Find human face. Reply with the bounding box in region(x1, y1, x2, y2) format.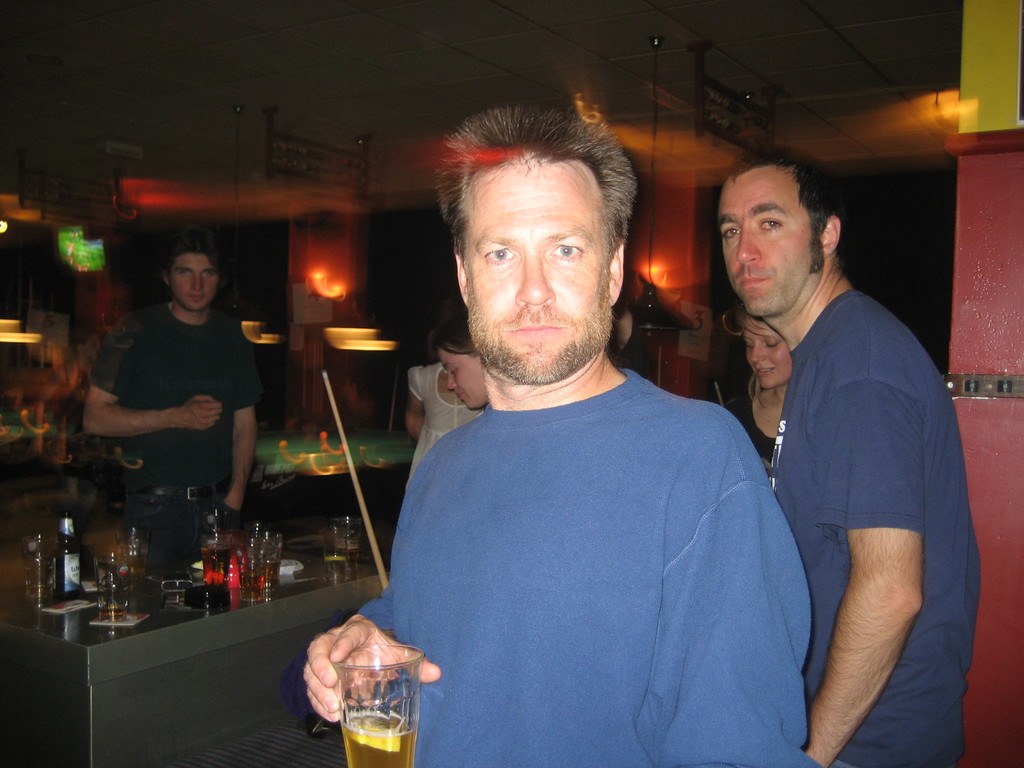
region(745, 319, 794, 389).
